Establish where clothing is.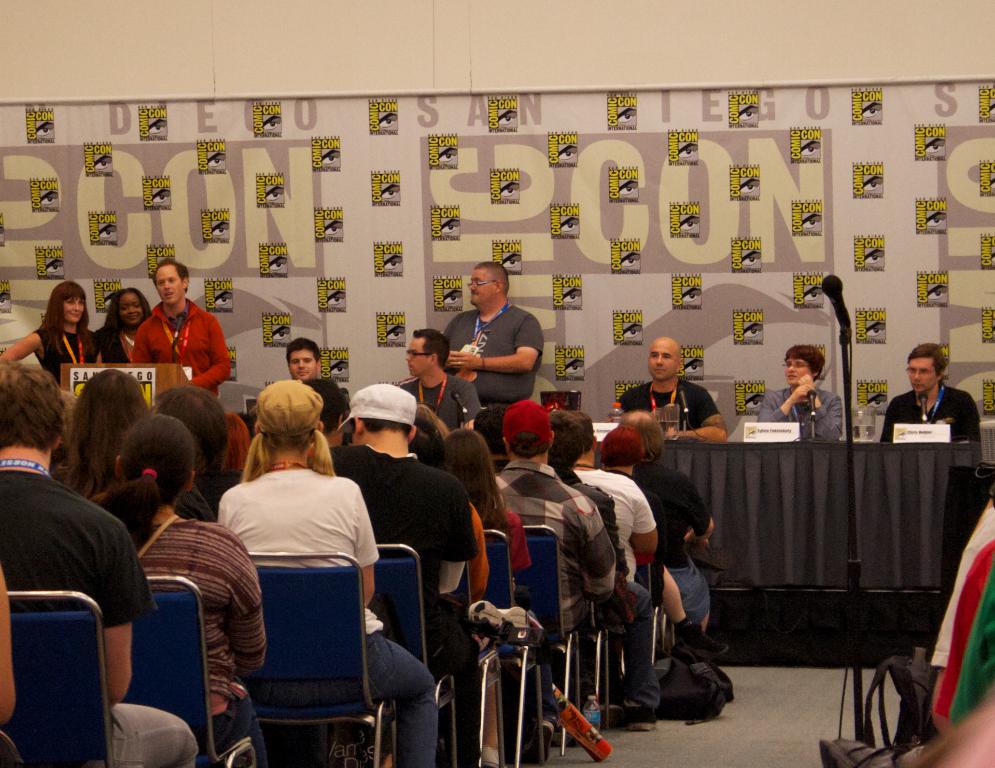
Established at [29,320,98,378].
